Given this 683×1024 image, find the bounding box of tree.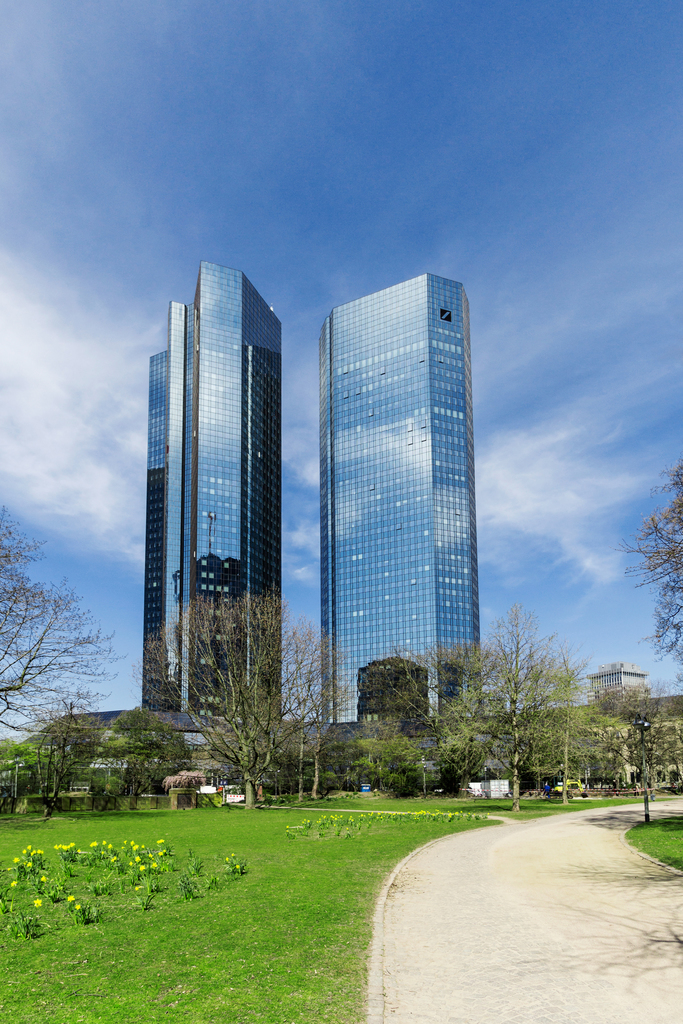
616, 464, 682, 672.
